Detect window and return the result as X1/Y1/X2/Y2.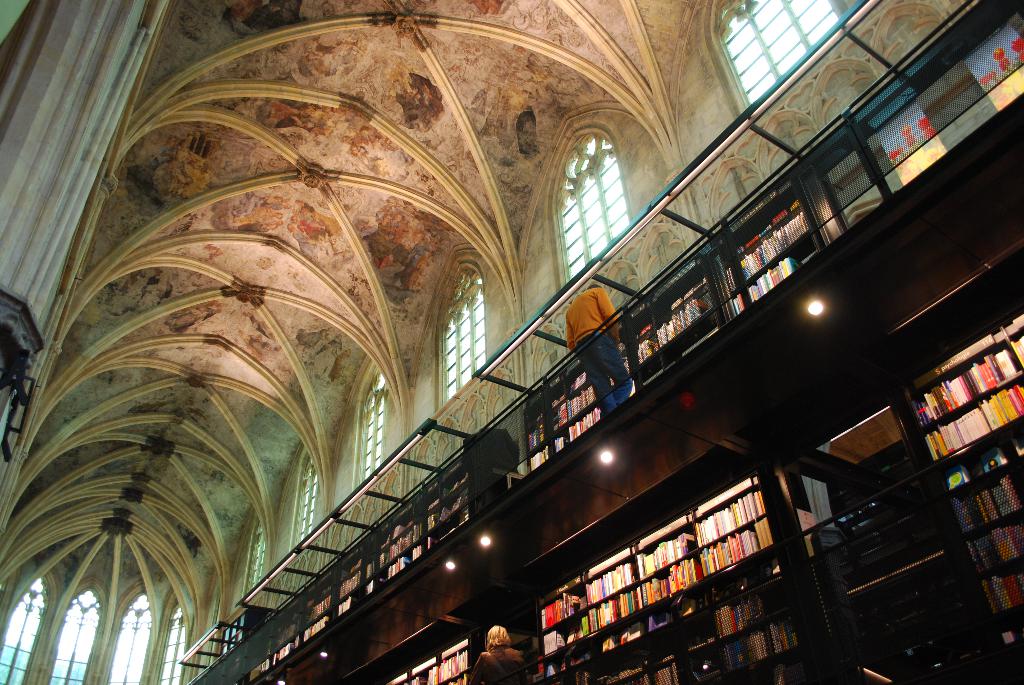
5/569/47/684.
